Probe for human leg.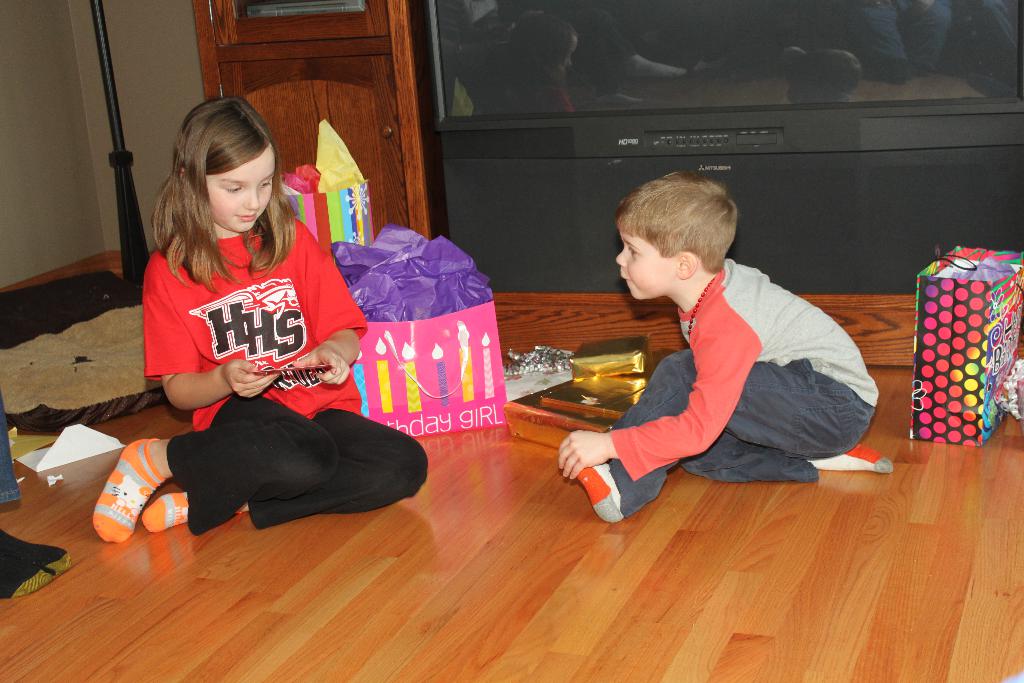
Probe result: <bbox>94, 431, 325, 540</bbox>.
